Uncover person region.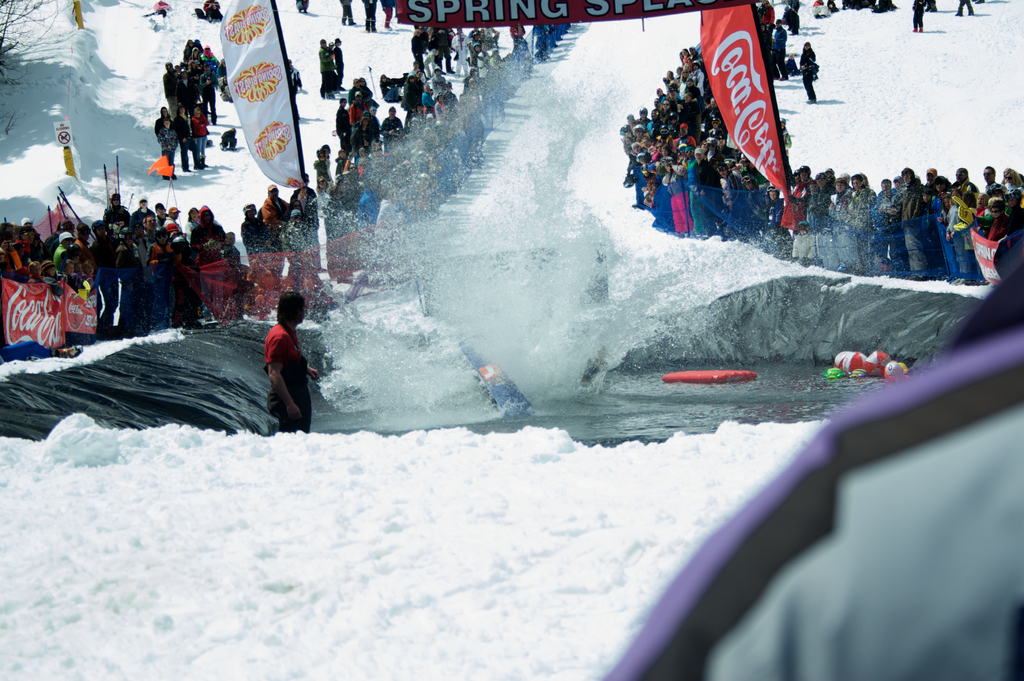
Uncovered: box(681, 96, 703, 135).
